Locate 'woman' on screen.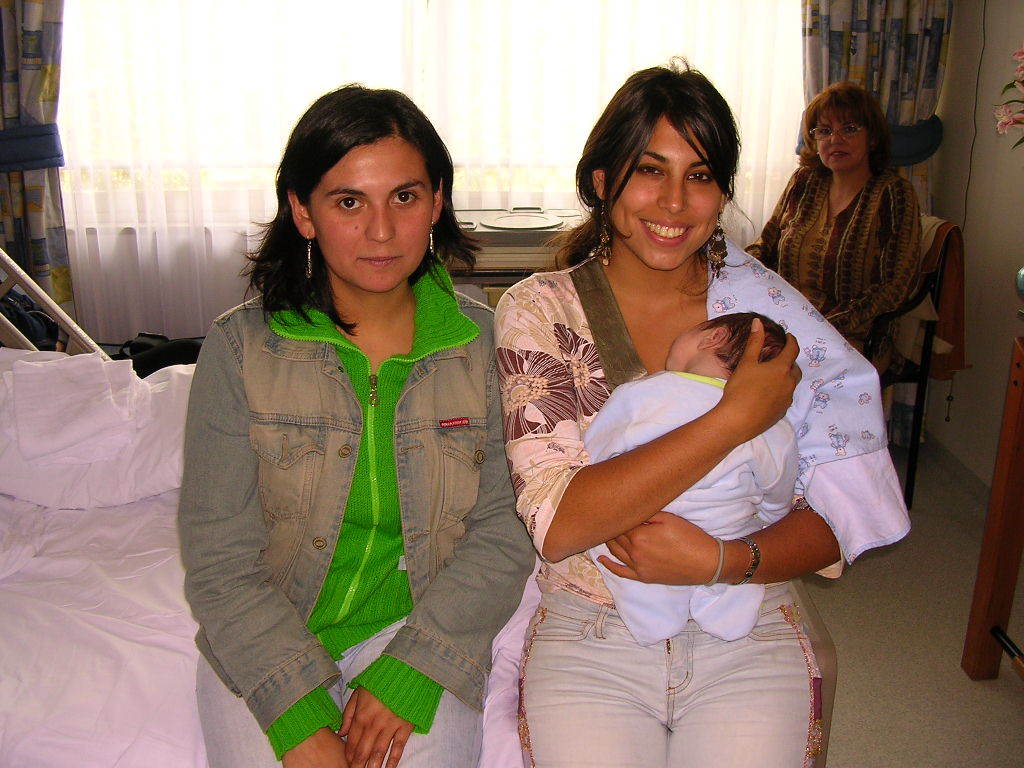
On screen at x1=498 y1=74 x2=851 y2=743.
